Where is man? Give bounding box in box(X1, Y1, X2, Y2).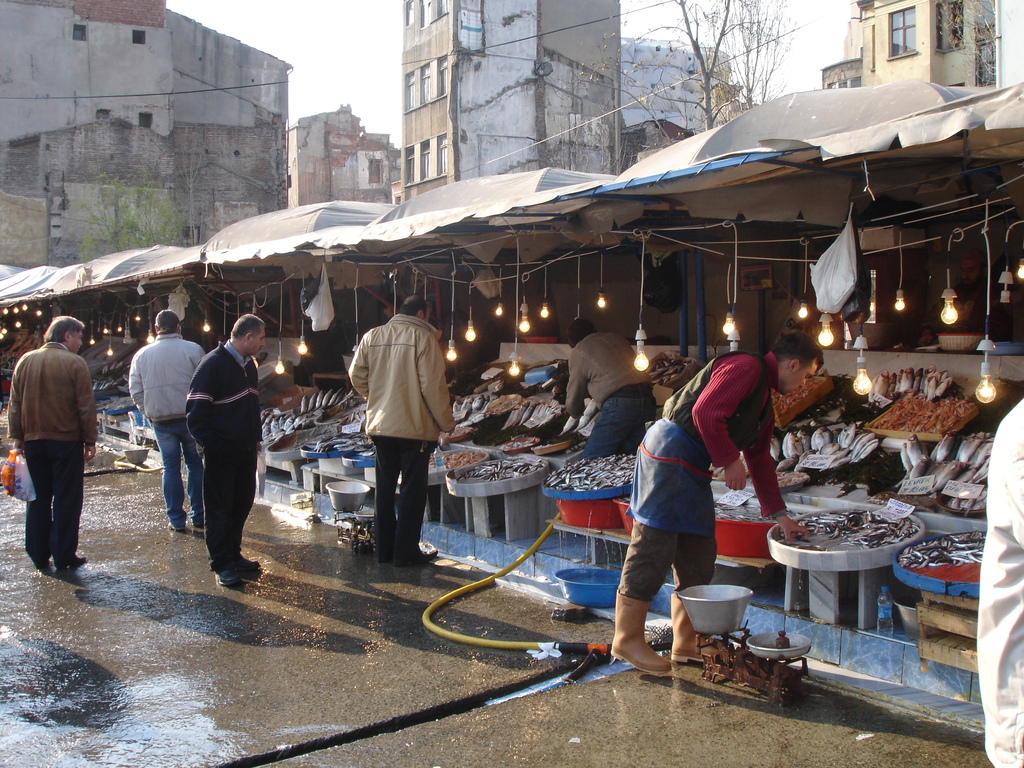
box(177, 312, 273, 584).
